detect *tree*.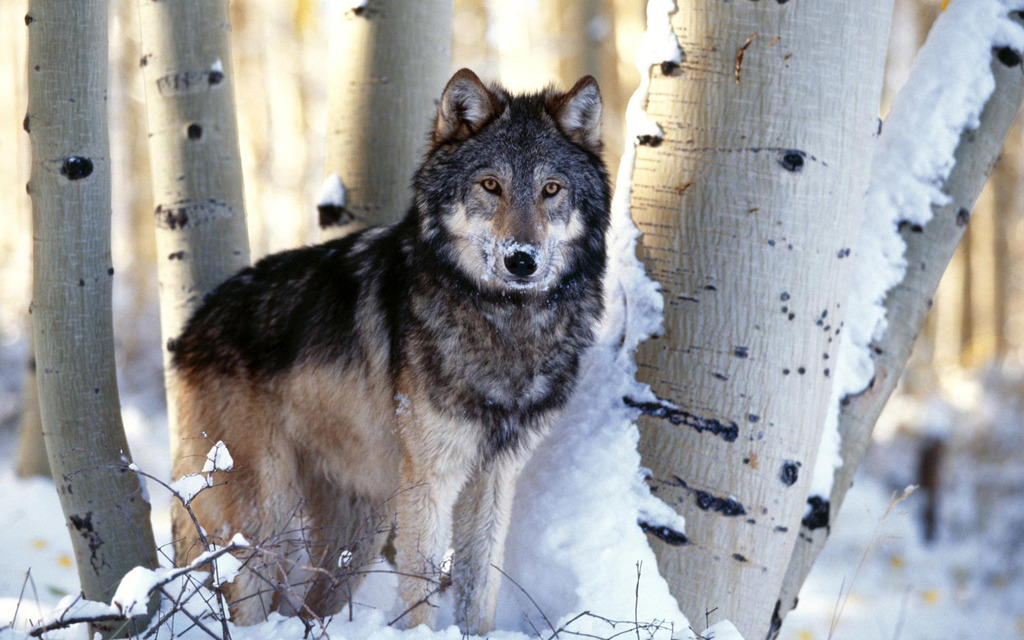
Detected at <region>604, 0, 1023, 639</region>.
